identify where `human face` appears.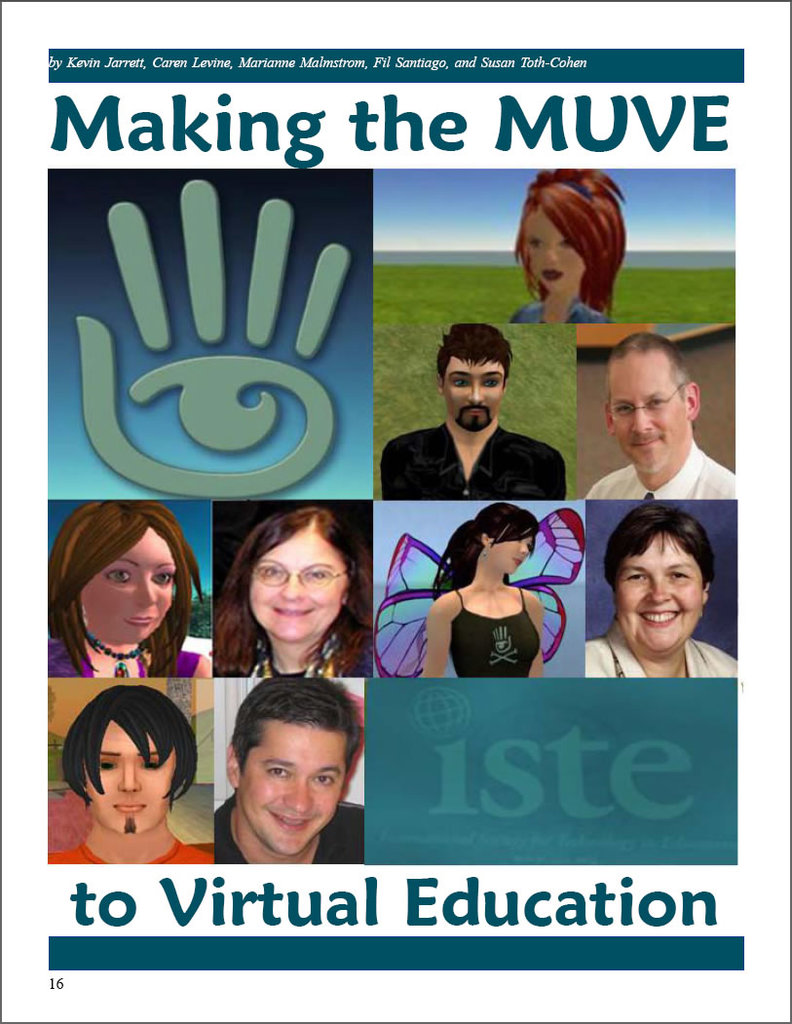
Appears at bbox(80, 529, 181, 646).
